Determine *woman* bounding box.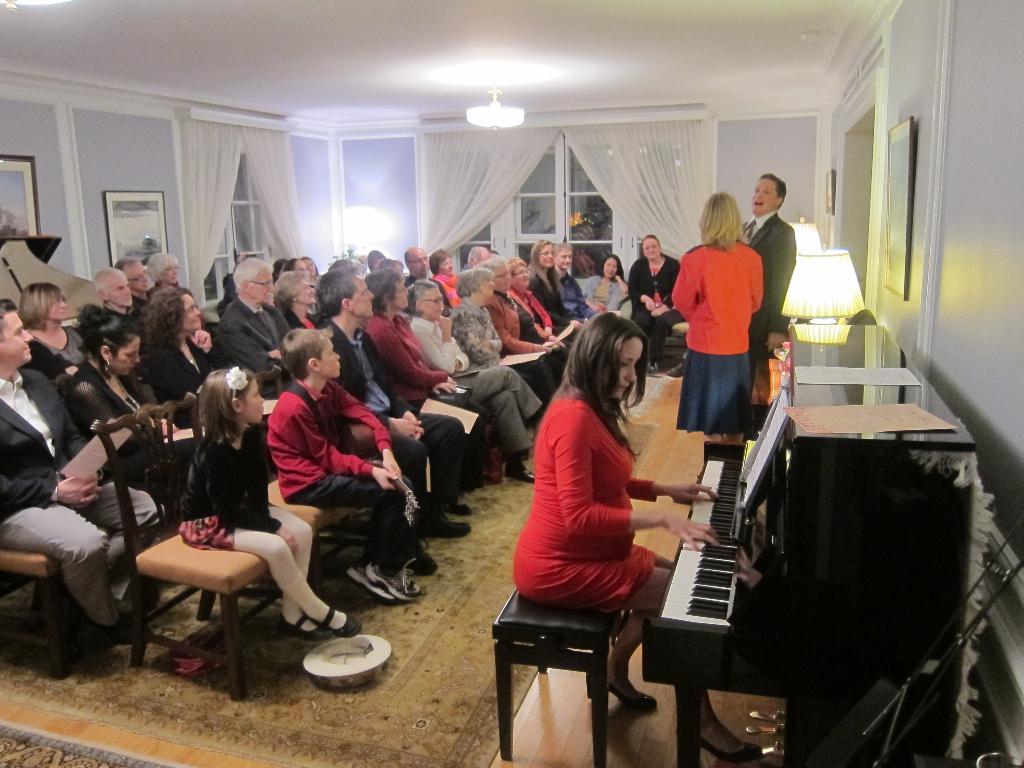
Determined: 627 236 685 372.
